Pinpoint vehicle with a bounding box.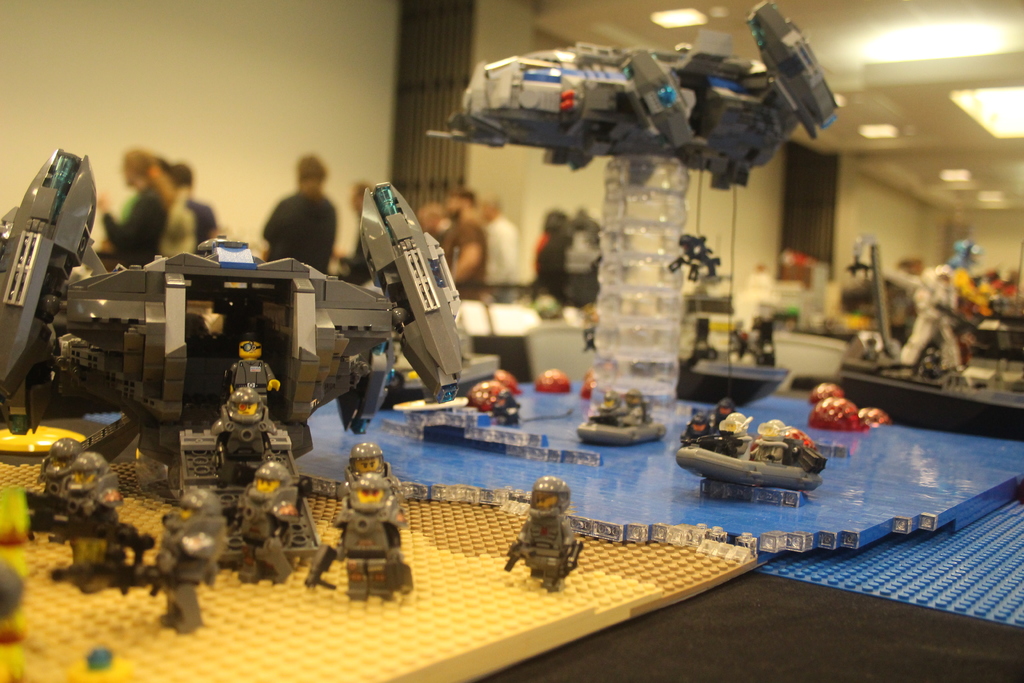
440:0:841:190.
